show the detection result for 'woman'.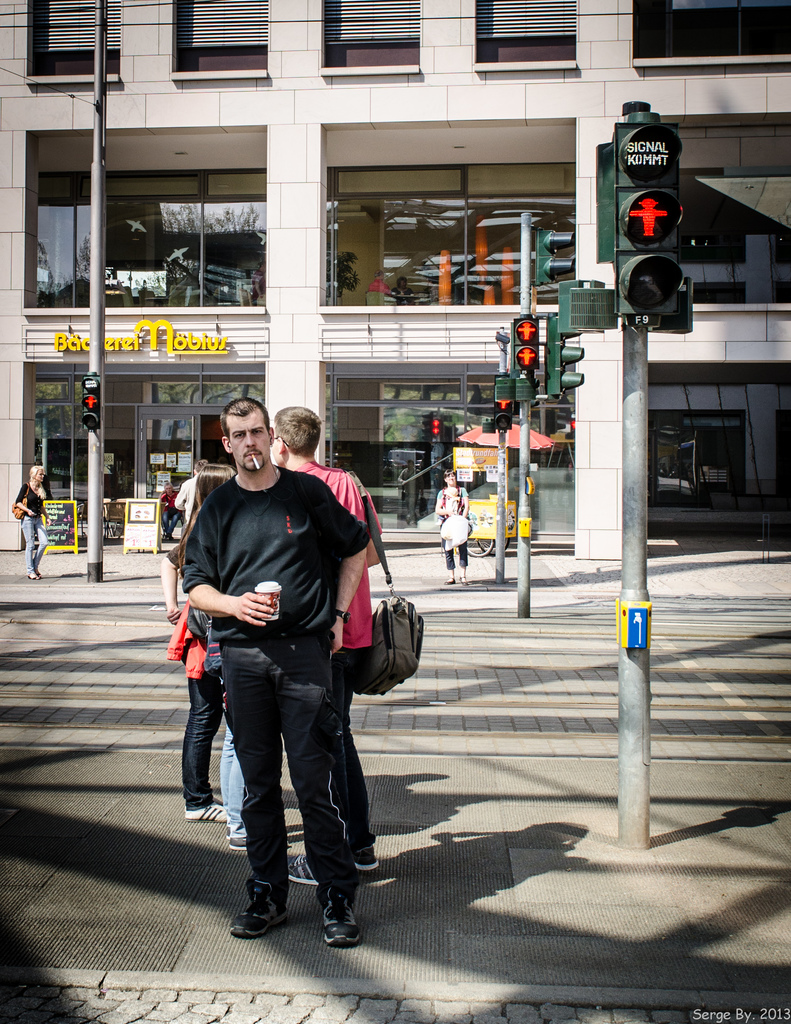
[left=14, top=464, right=51, bottom=580].
